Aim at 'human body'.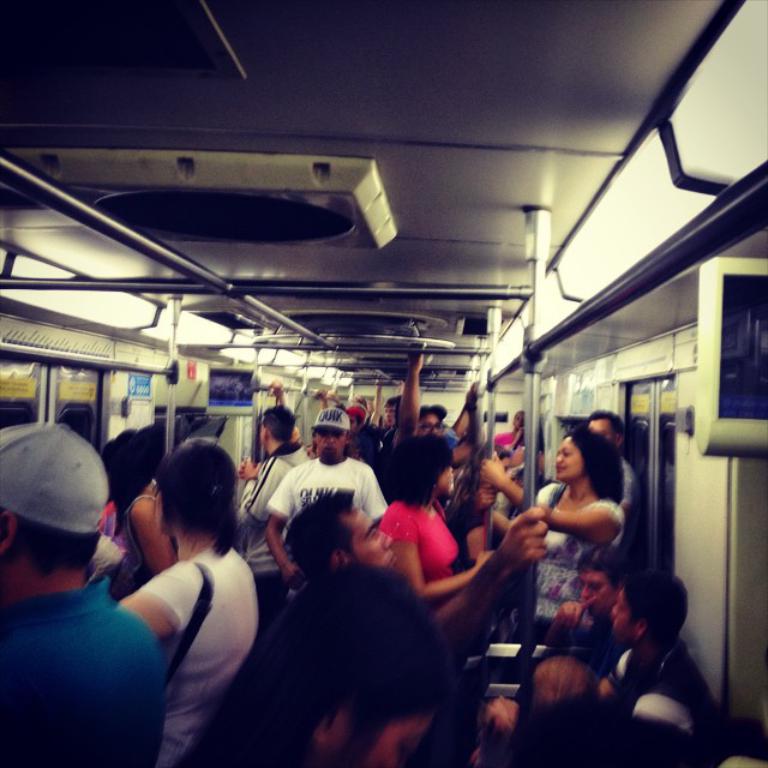
Aimed at <bbox>394, 337, 482, 446</bbox>.
